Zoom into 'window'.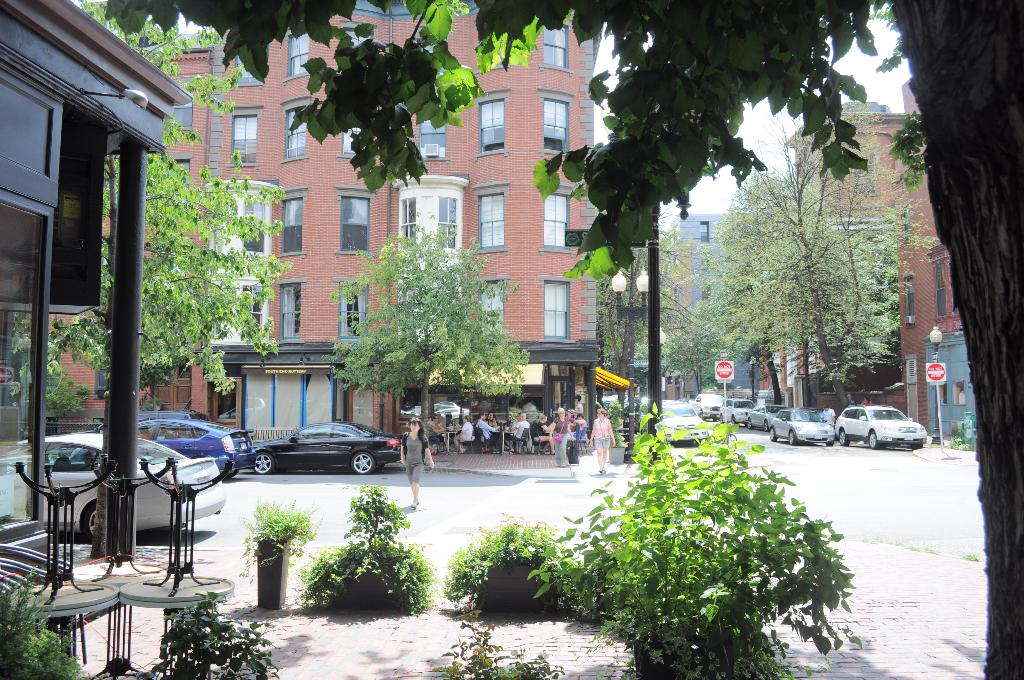
Zoom target: <bbox>345, 127, 363, 156</bbox>.
